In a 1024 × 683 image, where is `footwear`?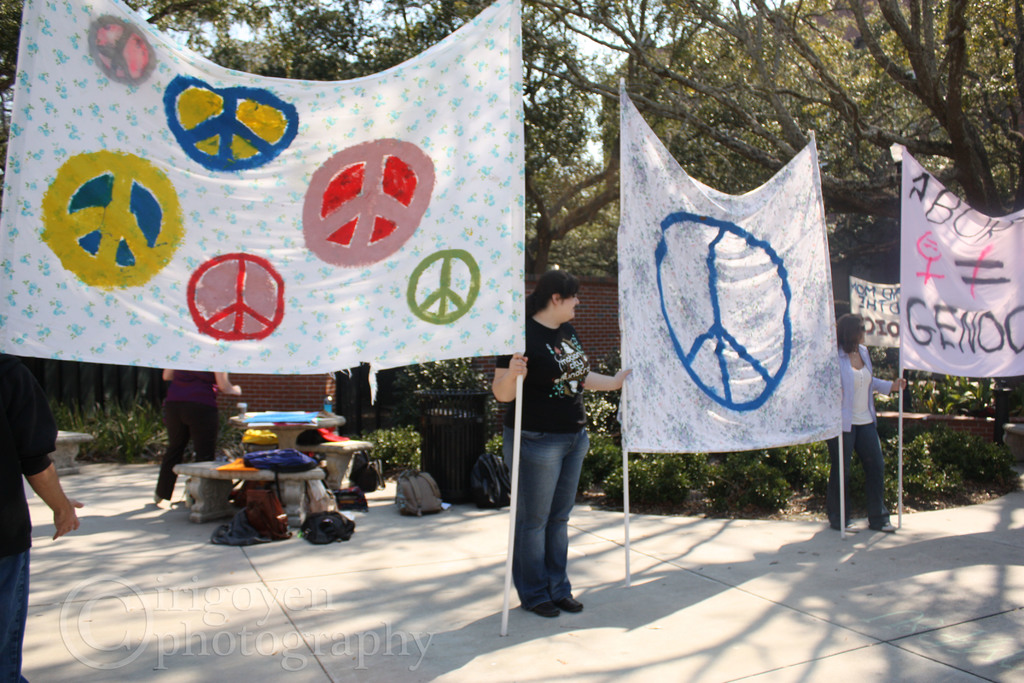
box=[868, 523, 897, 533].
